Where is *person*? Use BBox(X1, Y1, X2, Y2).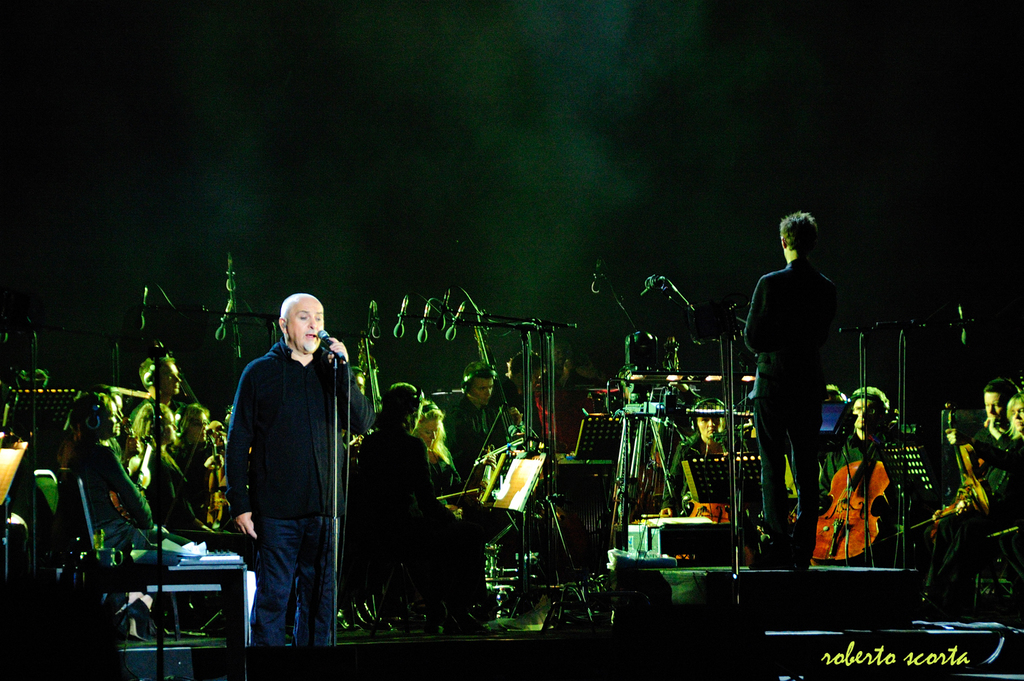
BBox(503, 347, 548, 472).
